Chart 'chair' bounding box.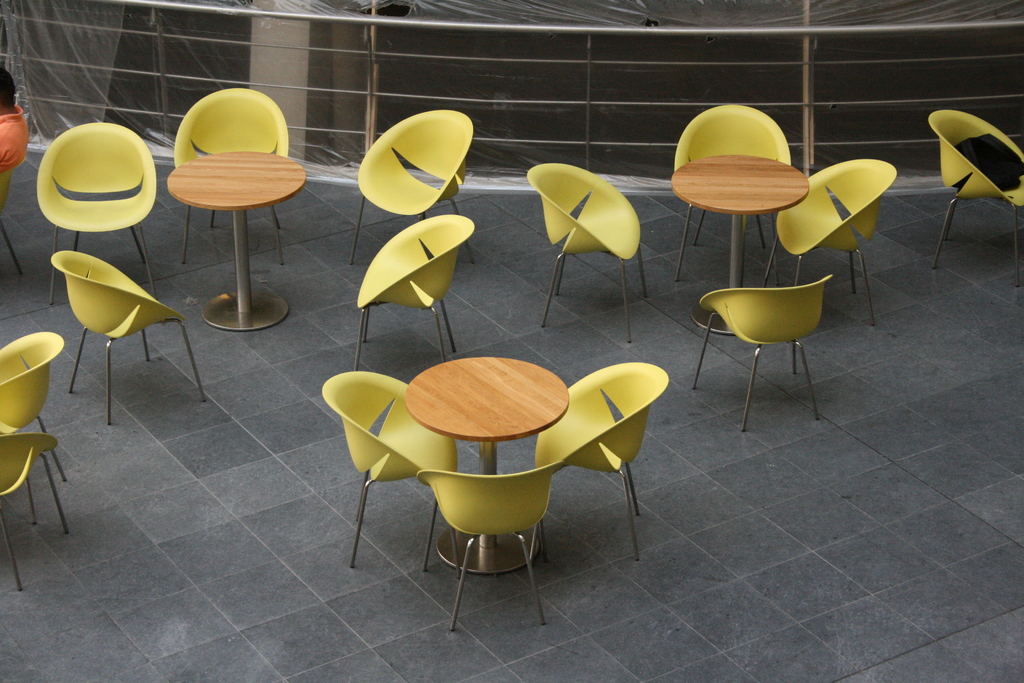
Charted: rect(761, 157, 897, 331).
